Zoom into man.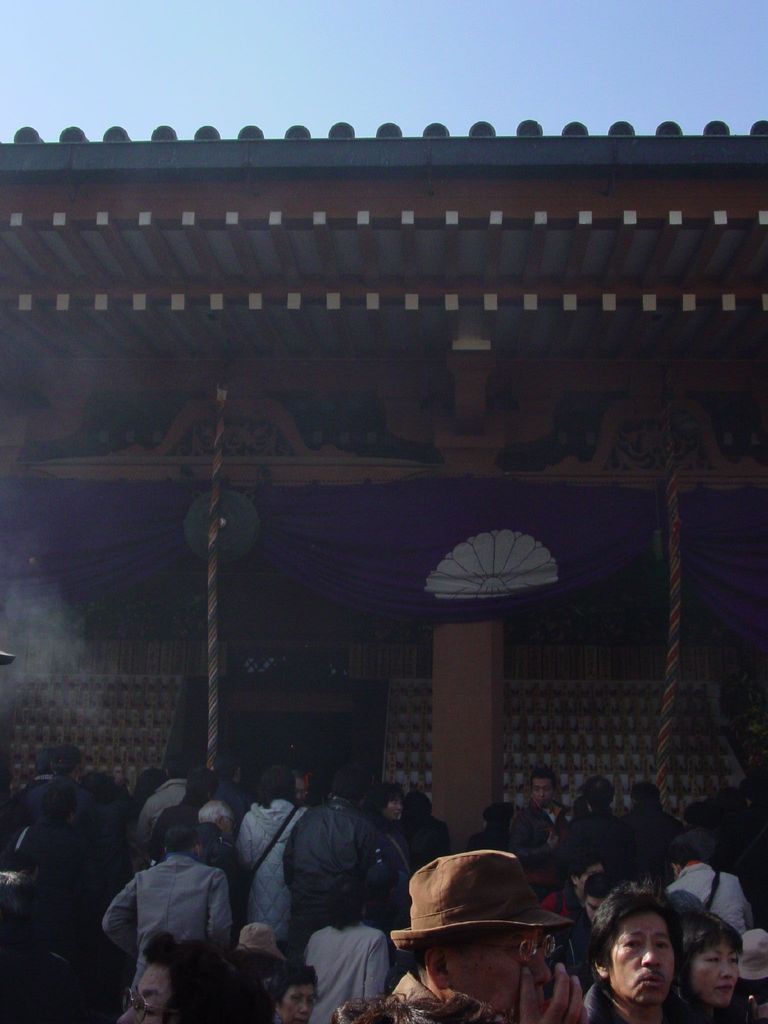
Zoom target: [left=365, top=819, right=611, bottom=1023].
